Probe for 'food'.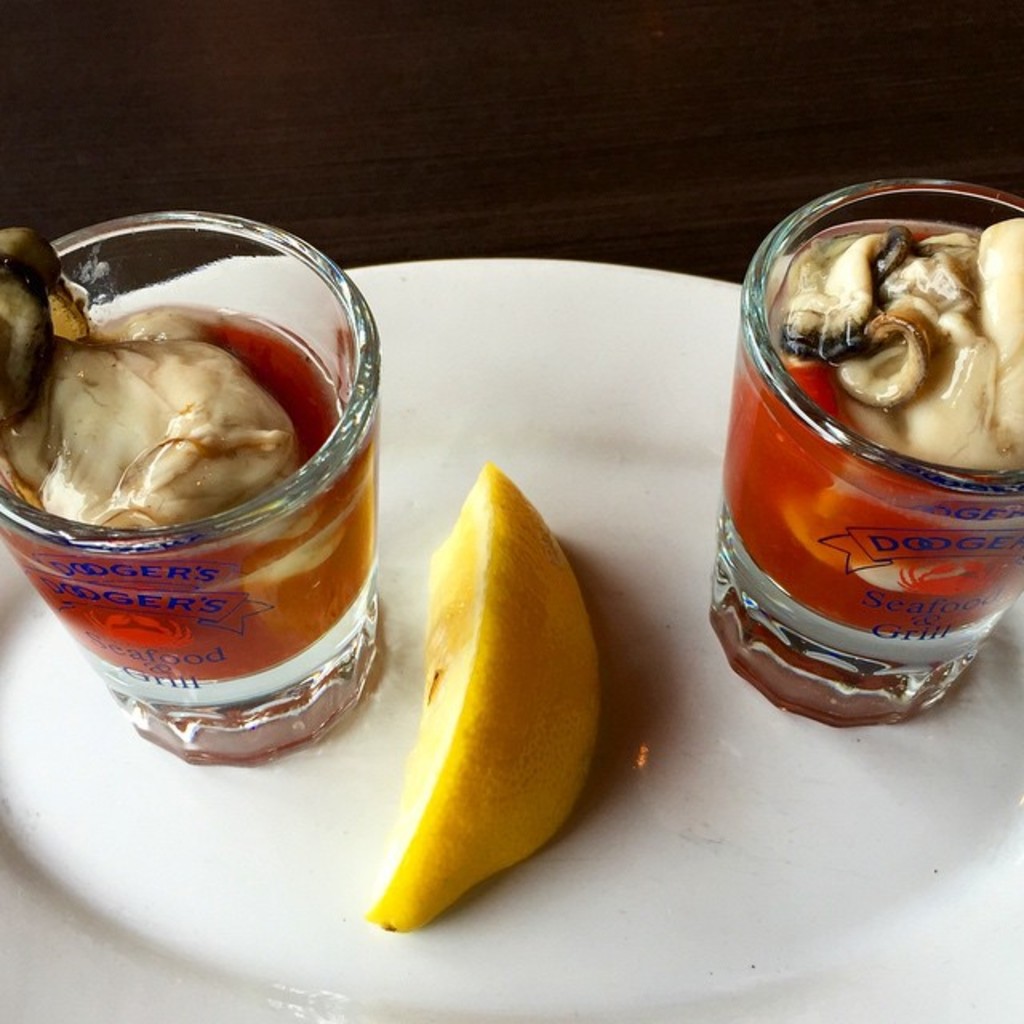
Probe result: [left=0, top=283, right=293, bottom=550].
